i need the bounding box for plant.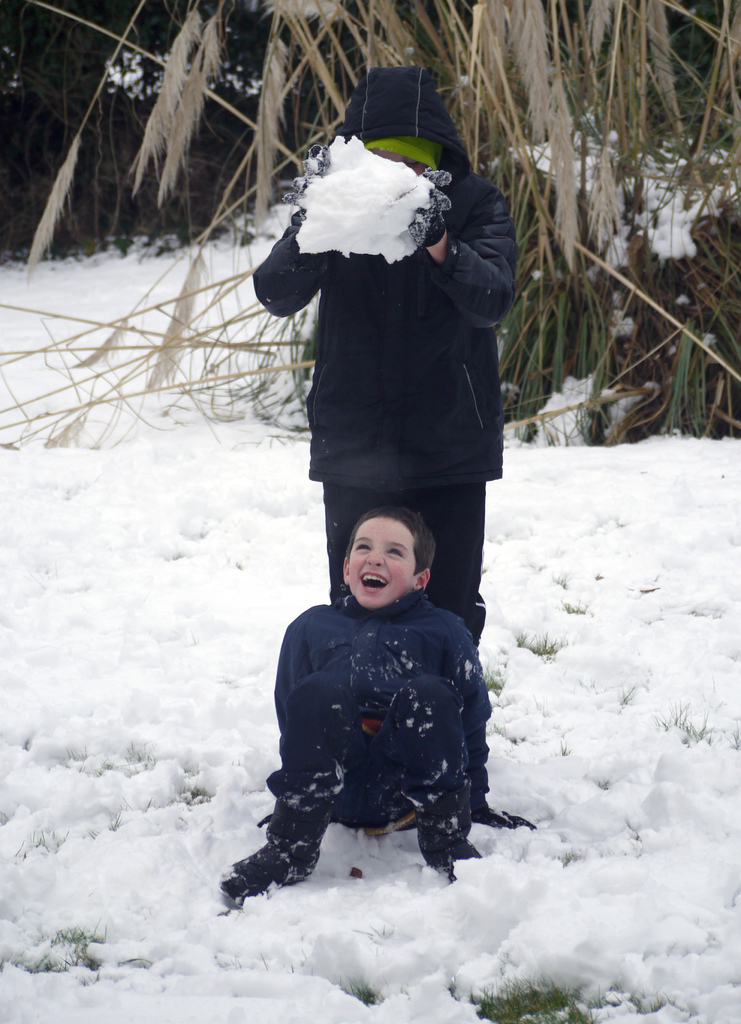
Here it is: l=143, t=795, r=155, b=812.
